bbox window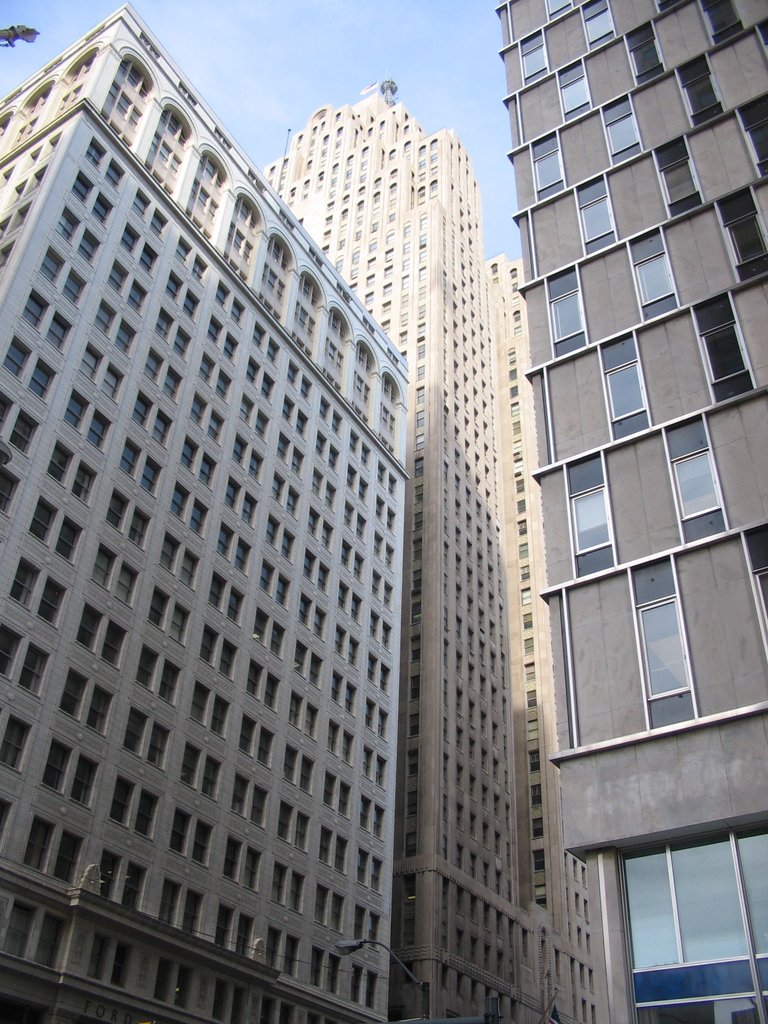
{"x1": 357, "y1": 512, "x2": 364, "y2": 540}
